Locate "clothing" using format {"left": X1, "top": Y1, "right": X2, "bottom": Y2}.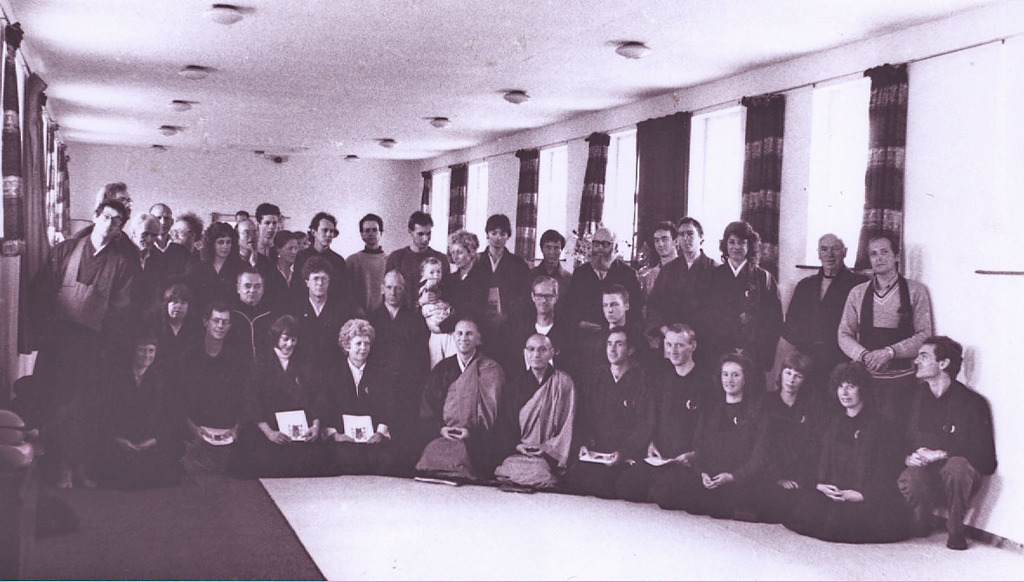
{"left": 102, "top": 357, "right": 193, "bottom": 481}.
